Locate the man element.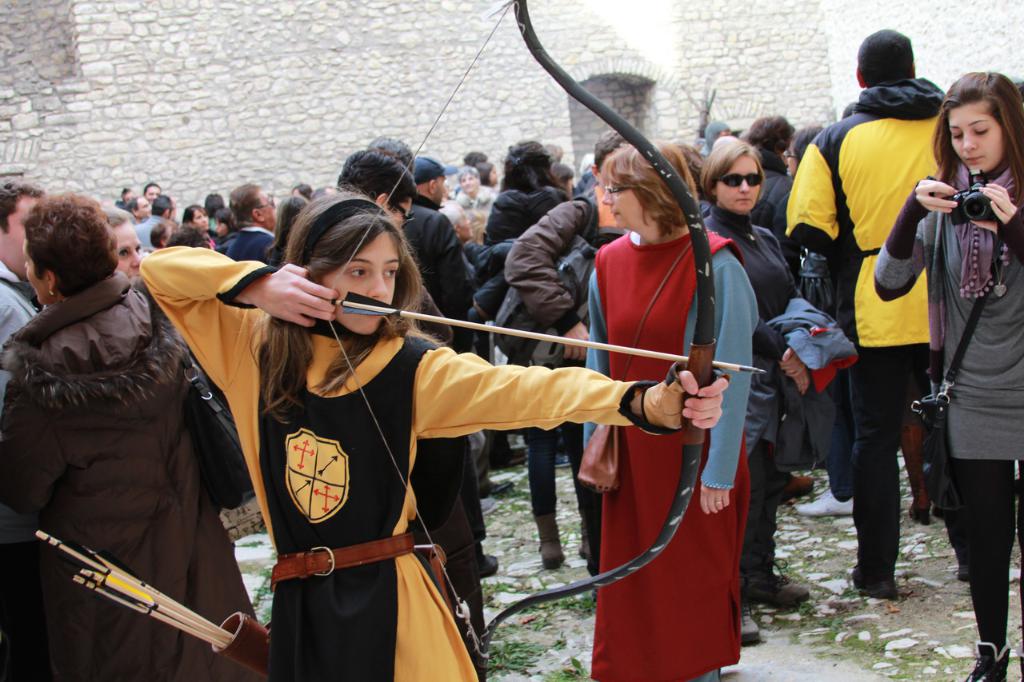
Element bbox: select_region(508, 130, 625, 381).
